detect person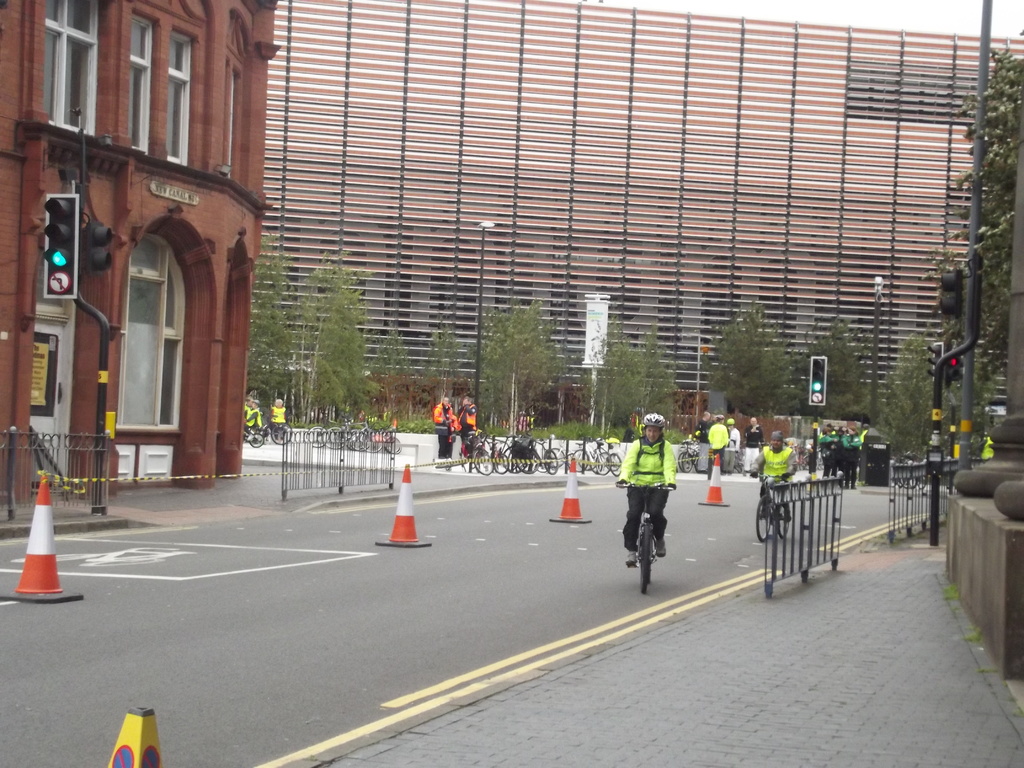
locate(459, 399, 479, 452)
